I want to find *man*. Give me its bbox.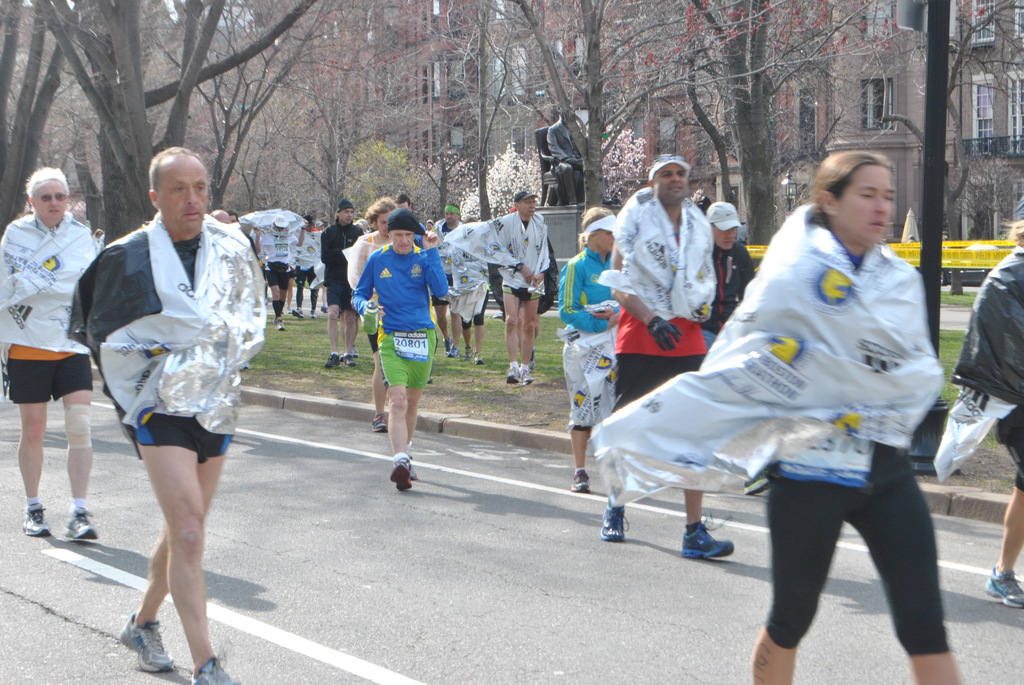
349 209 450 492.
